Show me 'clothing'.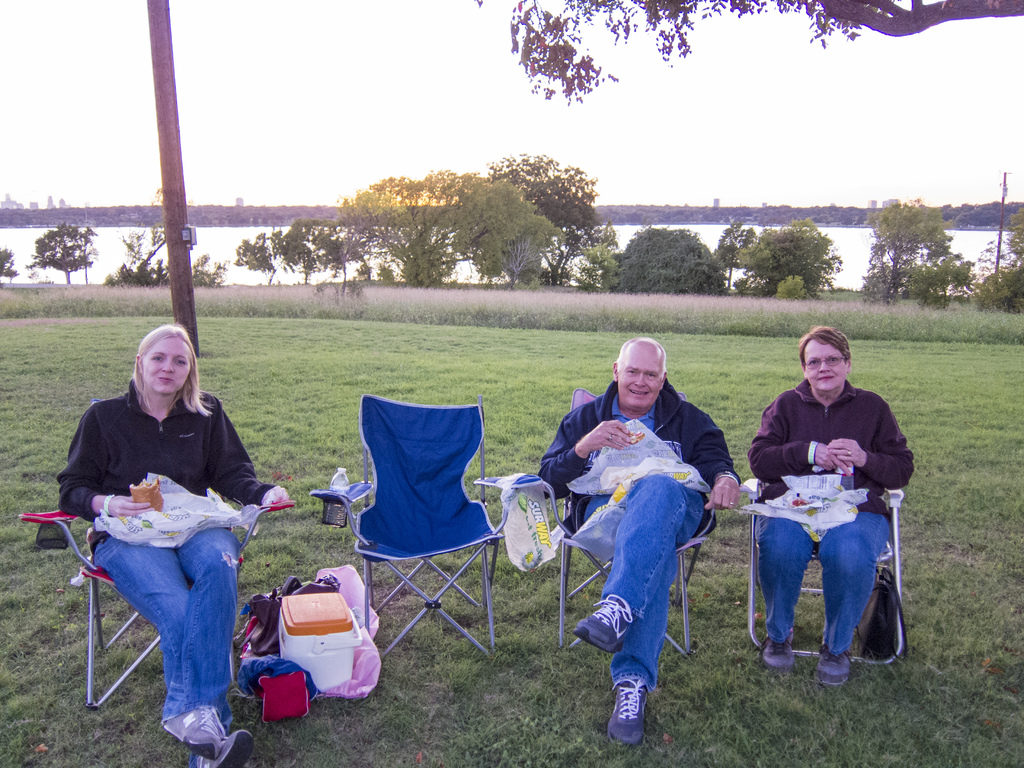
'clothing' is here: select_region(58, 323, 251, 729).
